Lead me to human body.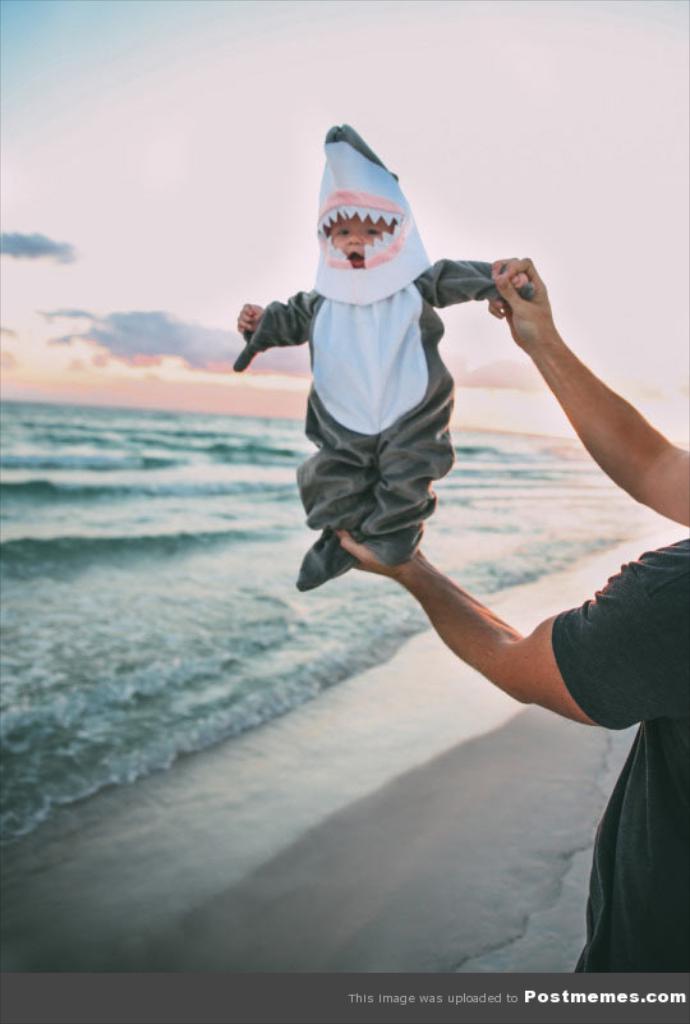
Lead to (x1=330, y1=253, x2=689, y2=972).
